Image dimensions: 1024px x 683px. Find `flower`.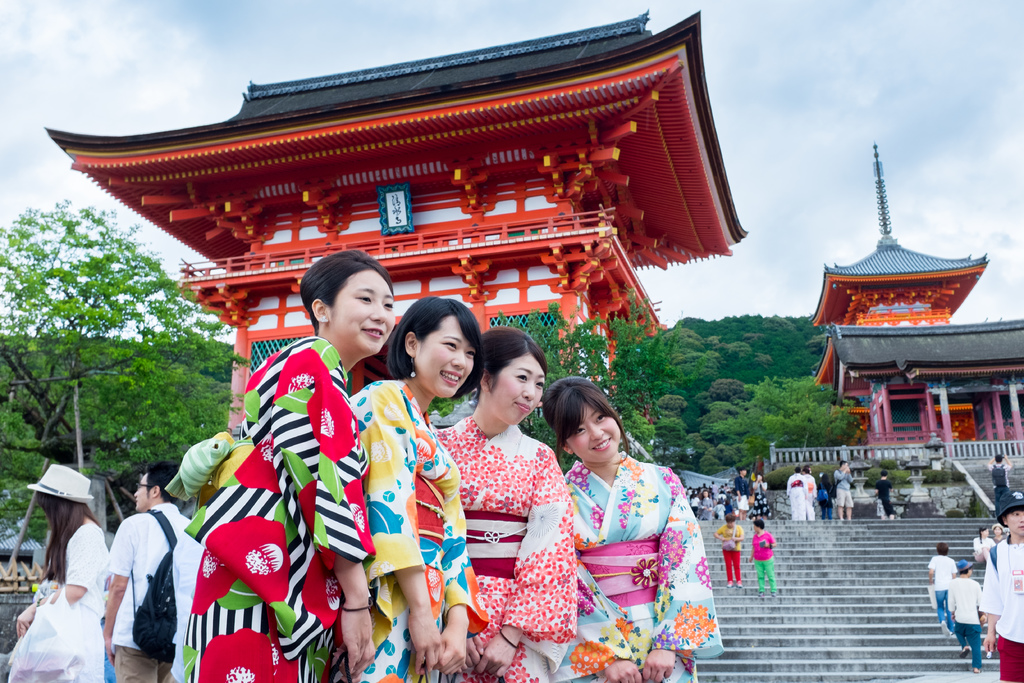
bbox=[579, 536, 589, 553].
